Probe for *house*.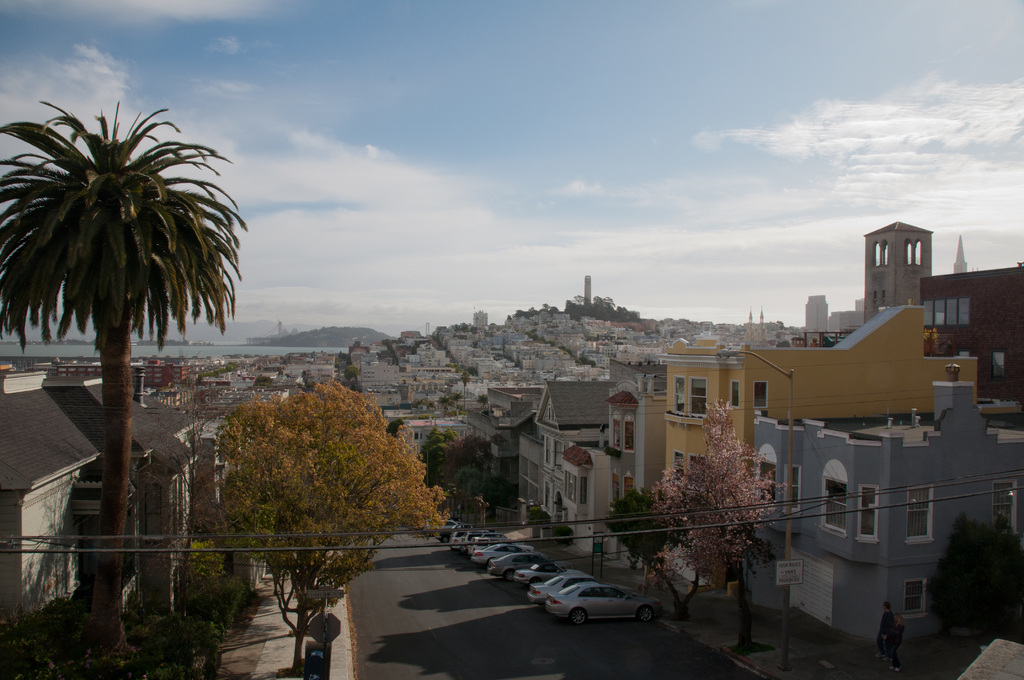
Probe result: <box>650,323,929,625</box>.
